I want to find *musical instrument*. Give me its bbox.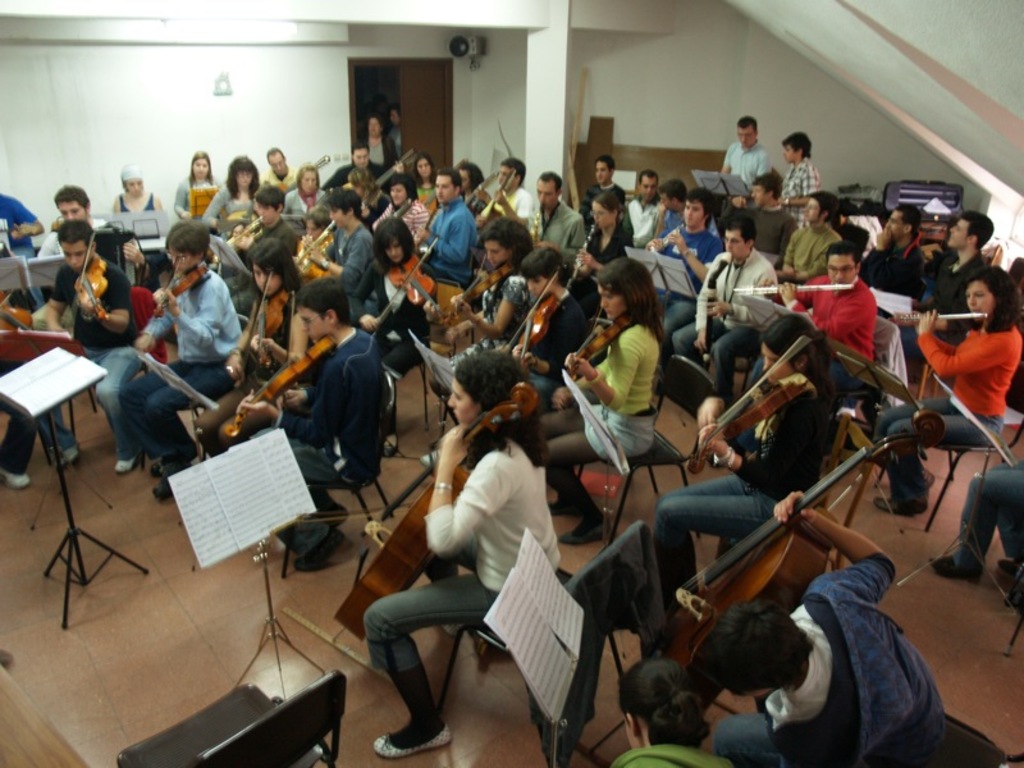
[left=142, top=252, right=221, bottom=362].
